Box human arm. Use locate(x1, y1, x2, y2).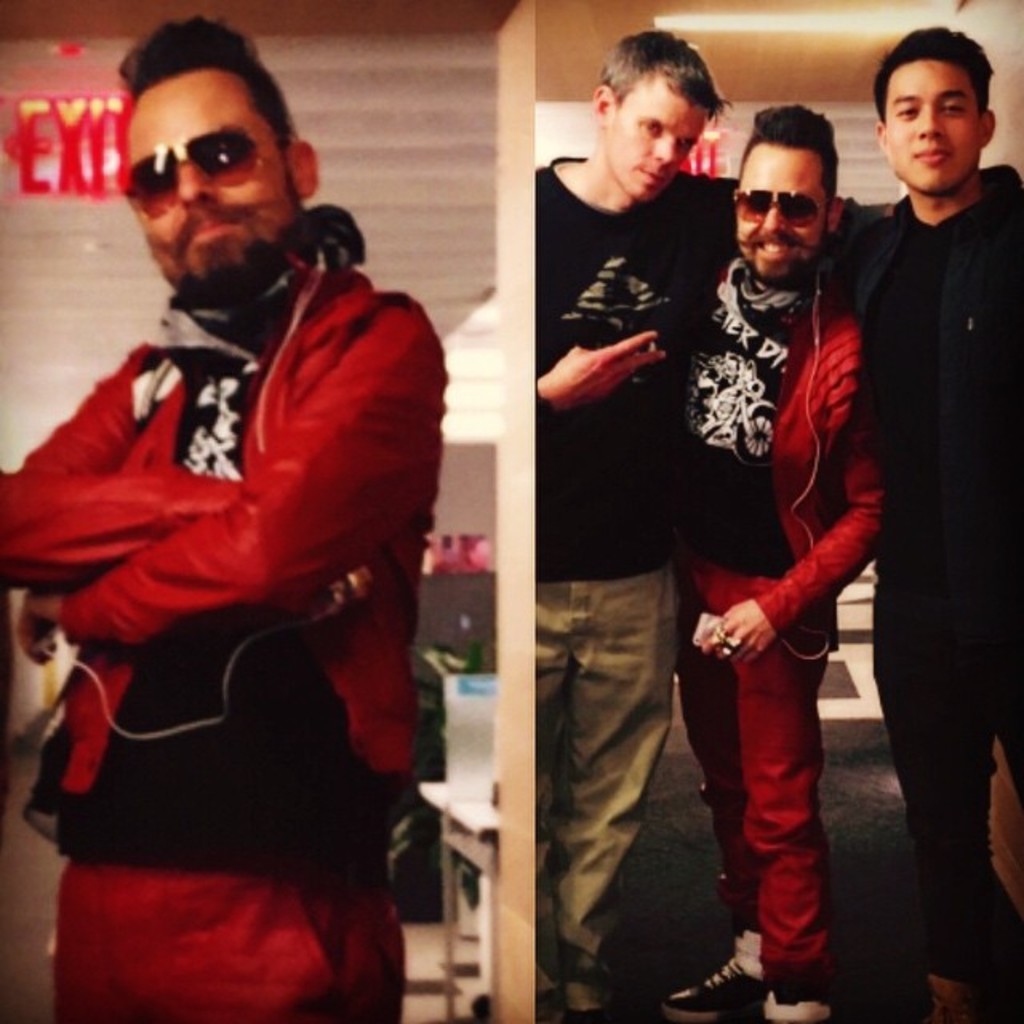
locate(5, 344, 366, 613).
